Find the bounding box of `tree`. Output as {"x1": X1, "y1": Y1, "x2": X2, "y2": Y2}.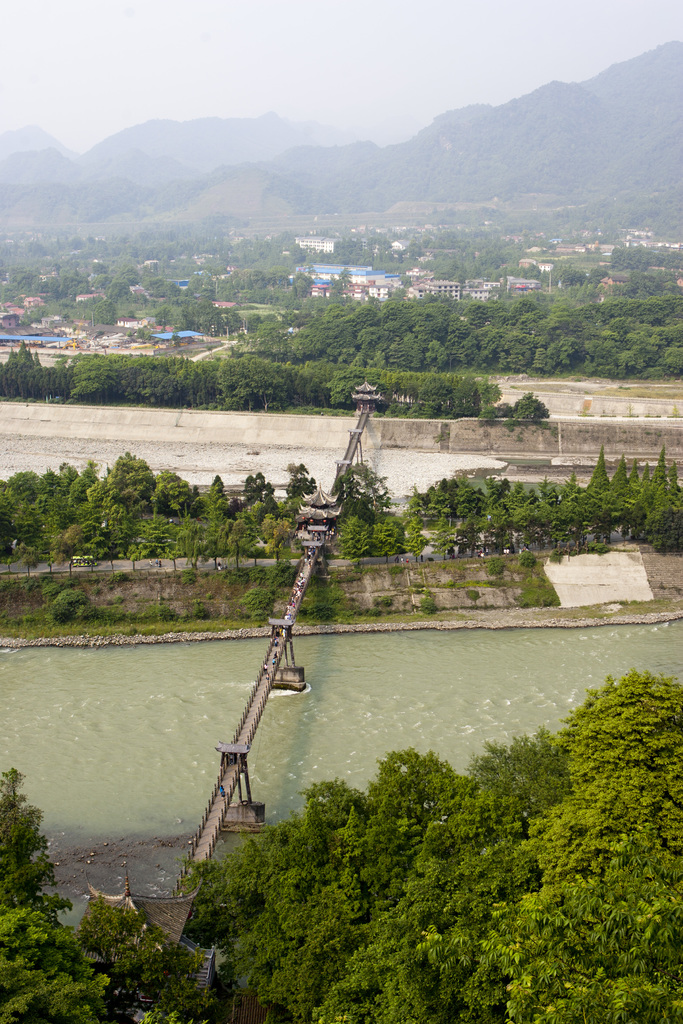
{"x1": 78, "y1": 893, "x2": 134, "y2": 962}.
